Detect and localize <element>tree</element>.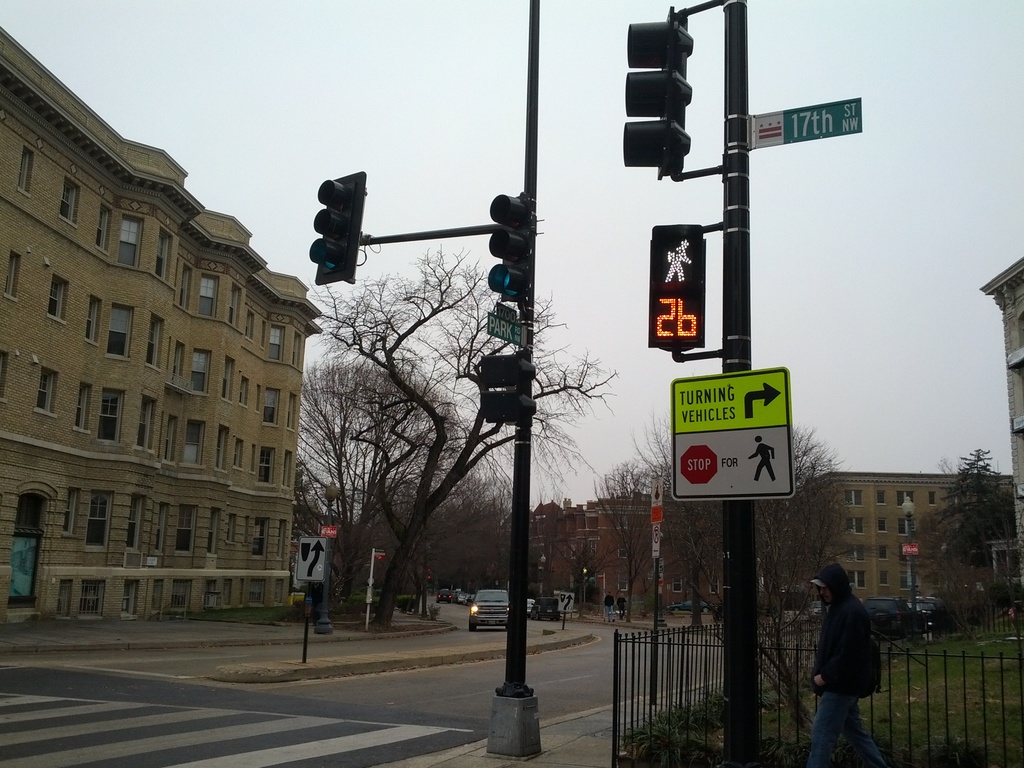
Localized at <box>621,399,837,602</box>.
